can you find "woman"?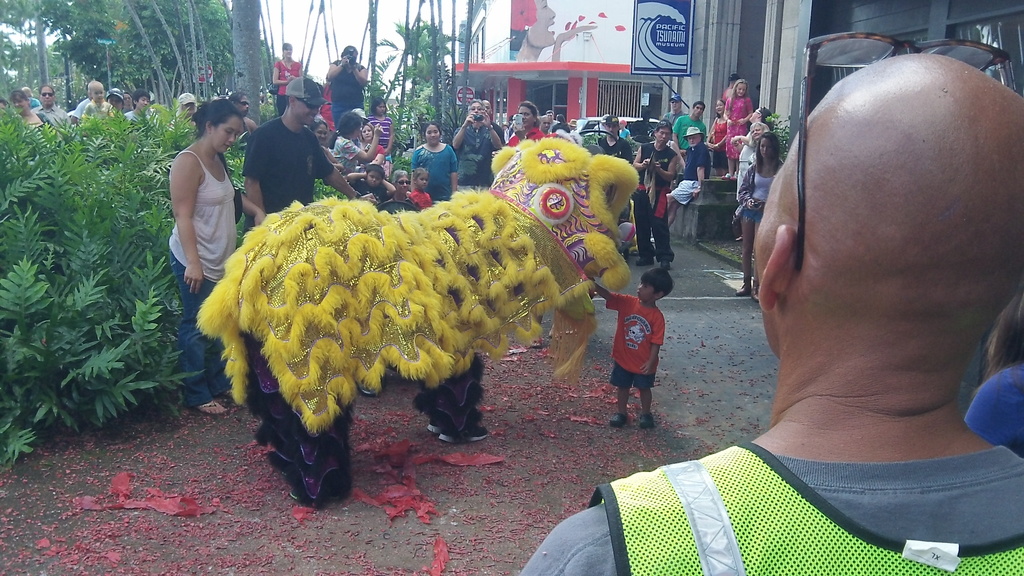
Yes, bounding box: locate(384, 167, 409, 207).
